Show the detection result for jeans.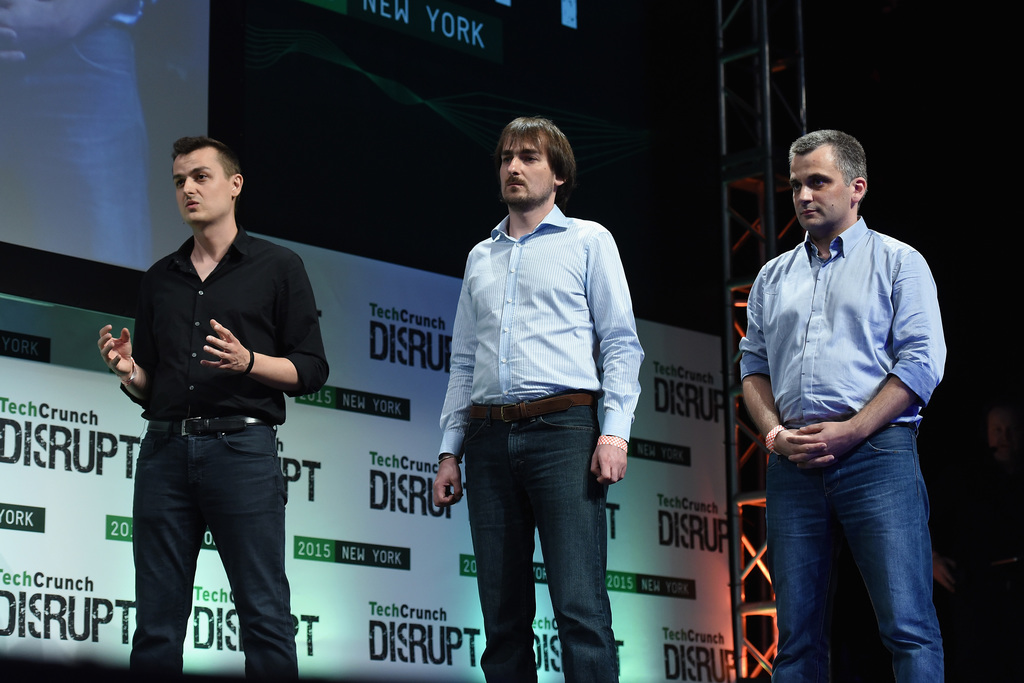
754:421:950:679.
